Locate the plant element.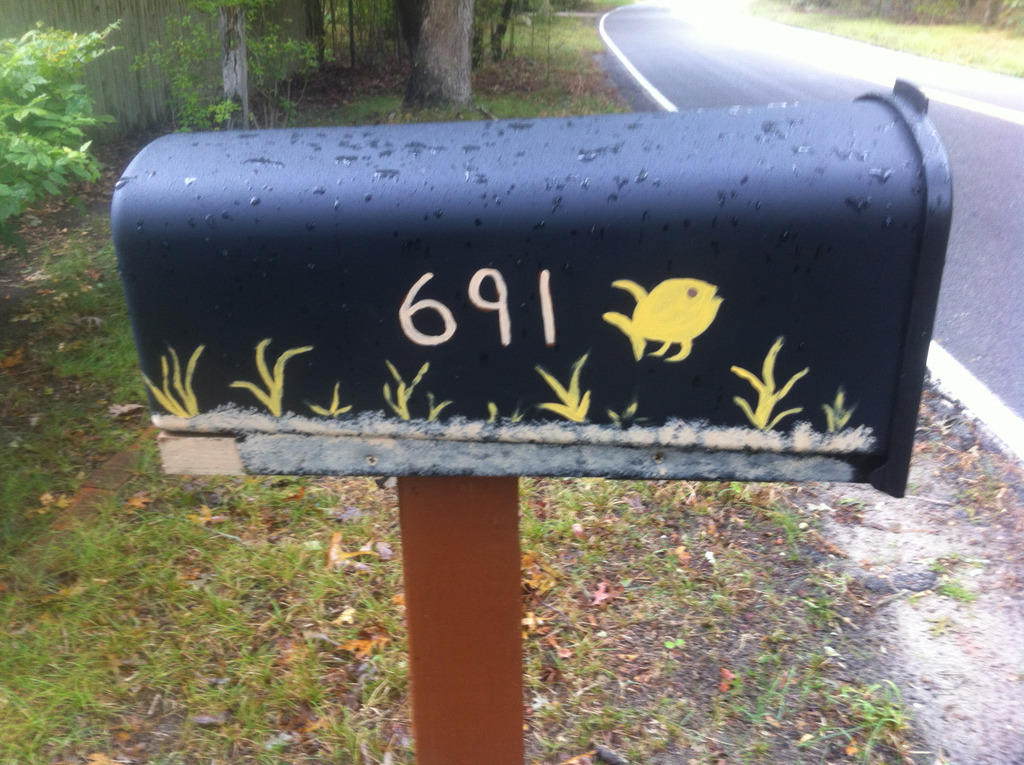
Element bbox: 822,387,854,430.
